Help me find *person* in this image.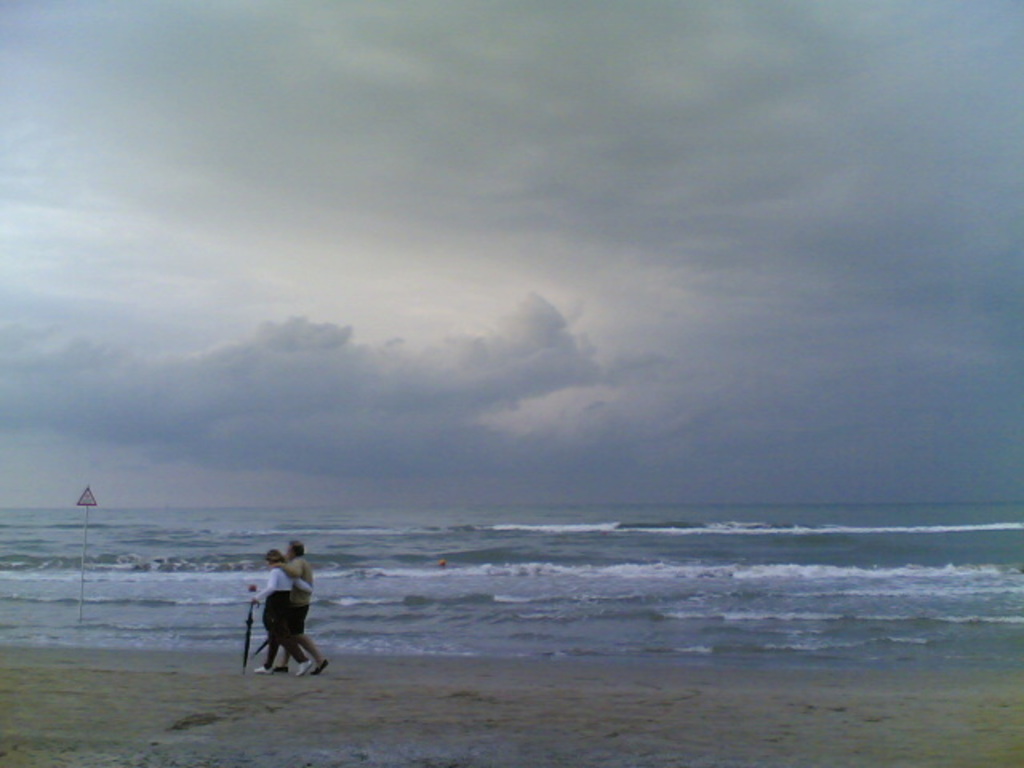
Found it: pyautogui.locateOnScreen(258, 550, 322, 677).
